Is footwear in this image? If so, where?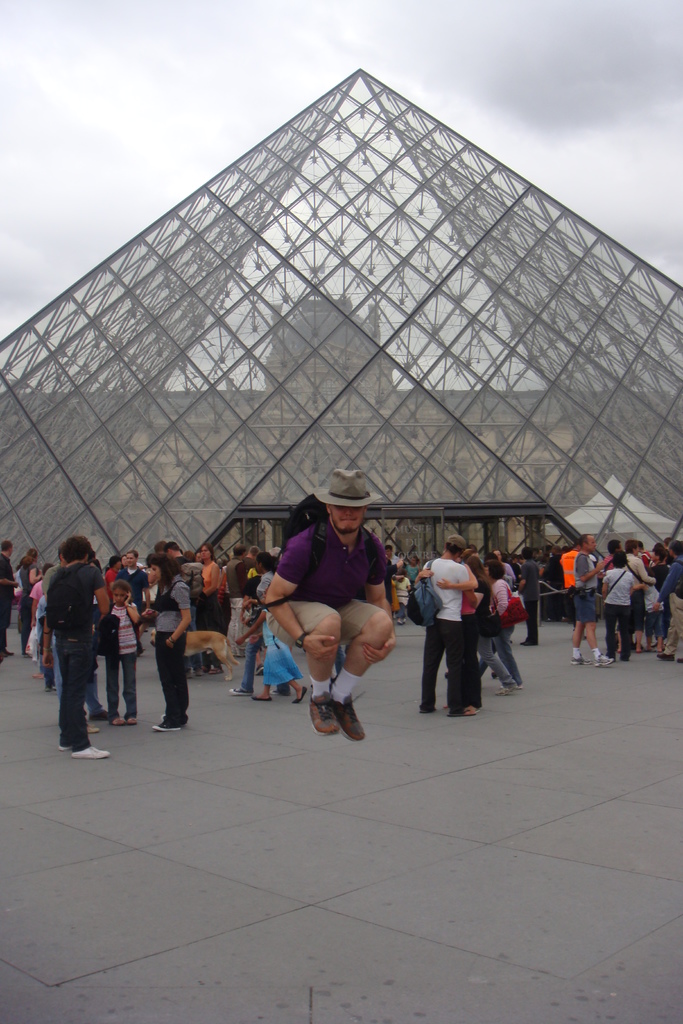
Yes, at pyautogui.locateOnScreen(589, 650, 612, 669).
